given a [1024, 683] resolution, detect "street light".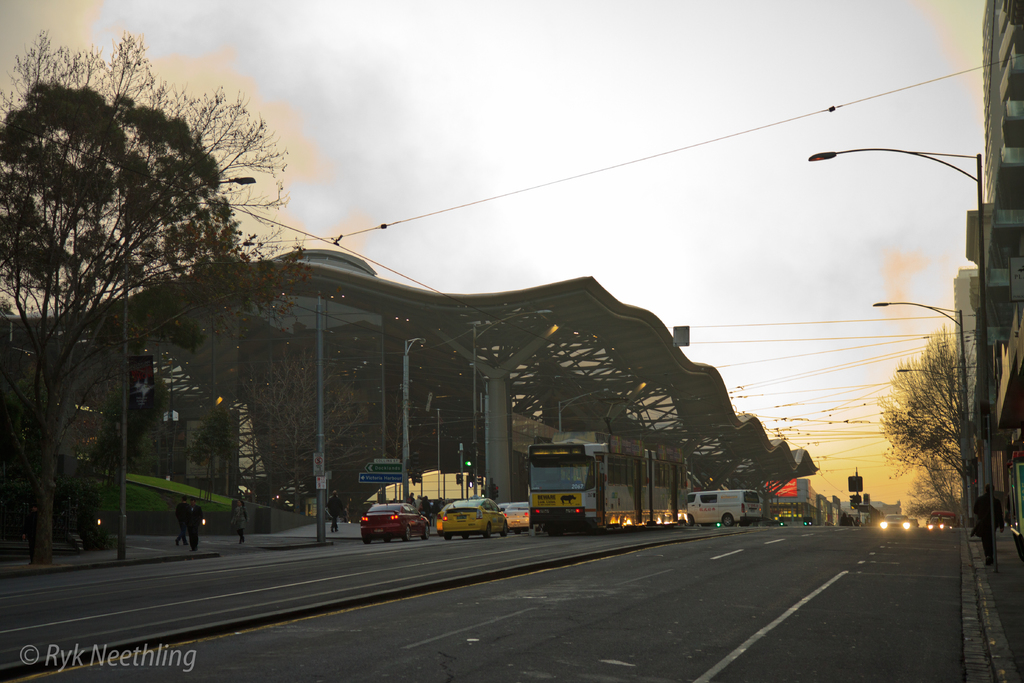
{"left": 806, "top": 144, "right": 991, "bottom": 568}.
